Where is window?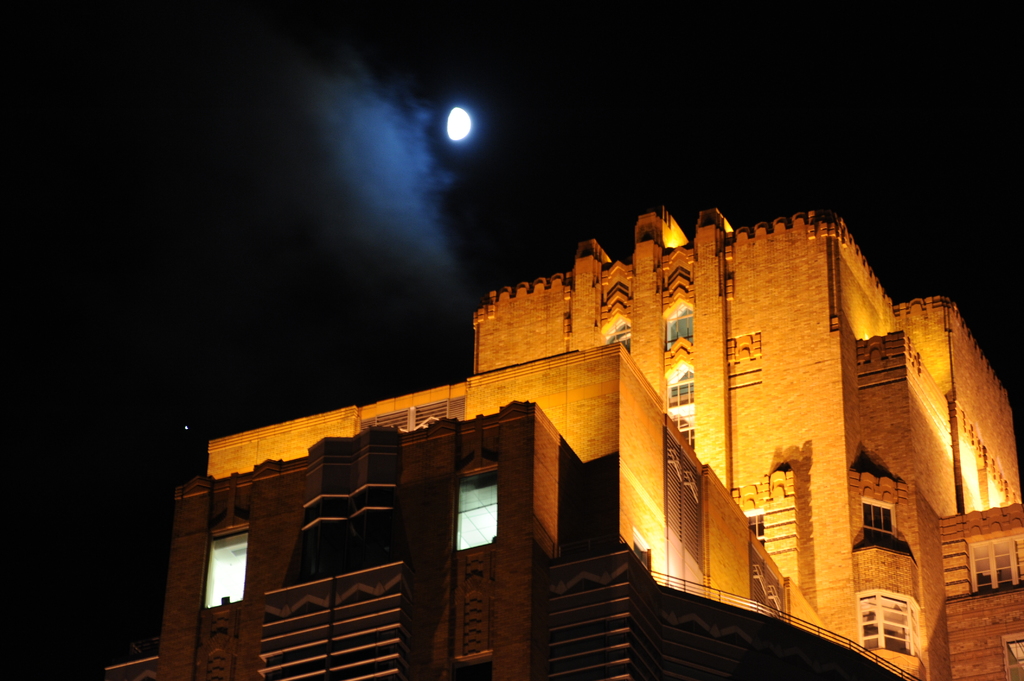
bbox=[665, 371, 696, 410].
